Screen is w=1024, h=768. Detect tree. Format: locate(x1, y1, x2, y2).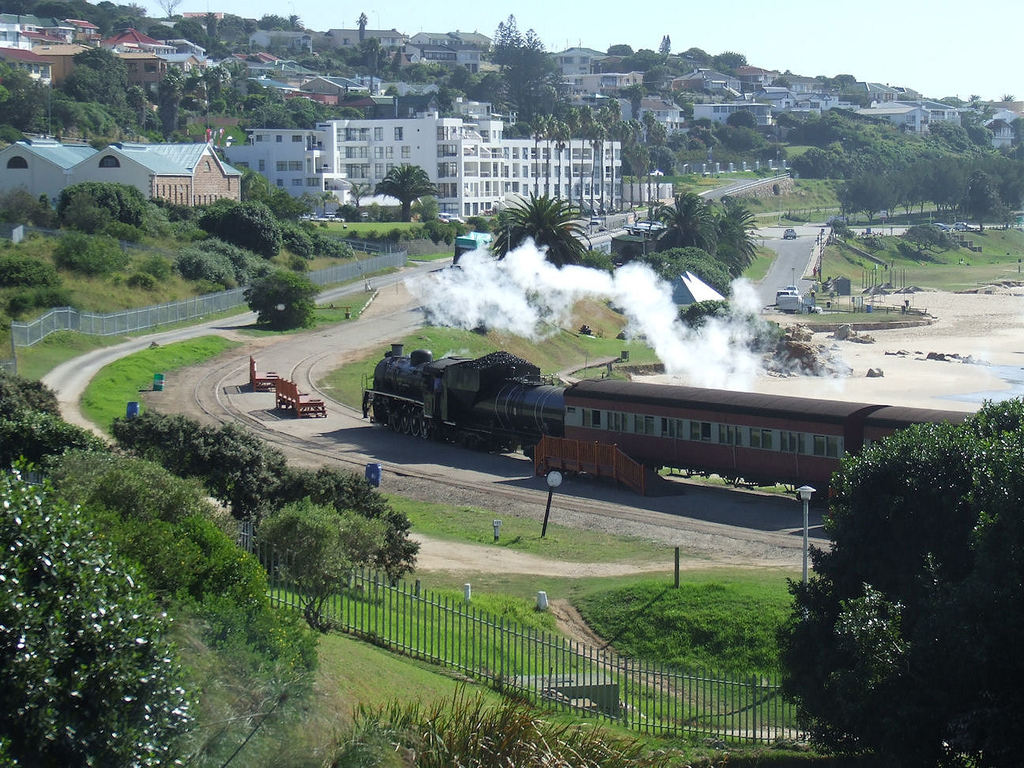
locate(712, 194, 755, 272).
